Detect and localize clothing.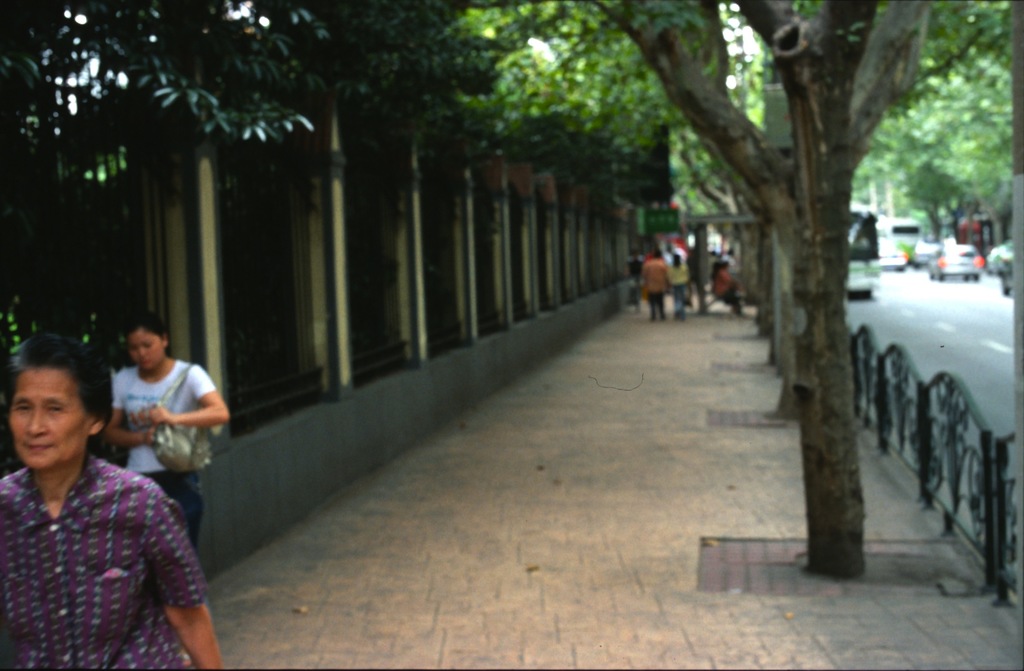
Localized at BBox(87, 358, 227, 537).
